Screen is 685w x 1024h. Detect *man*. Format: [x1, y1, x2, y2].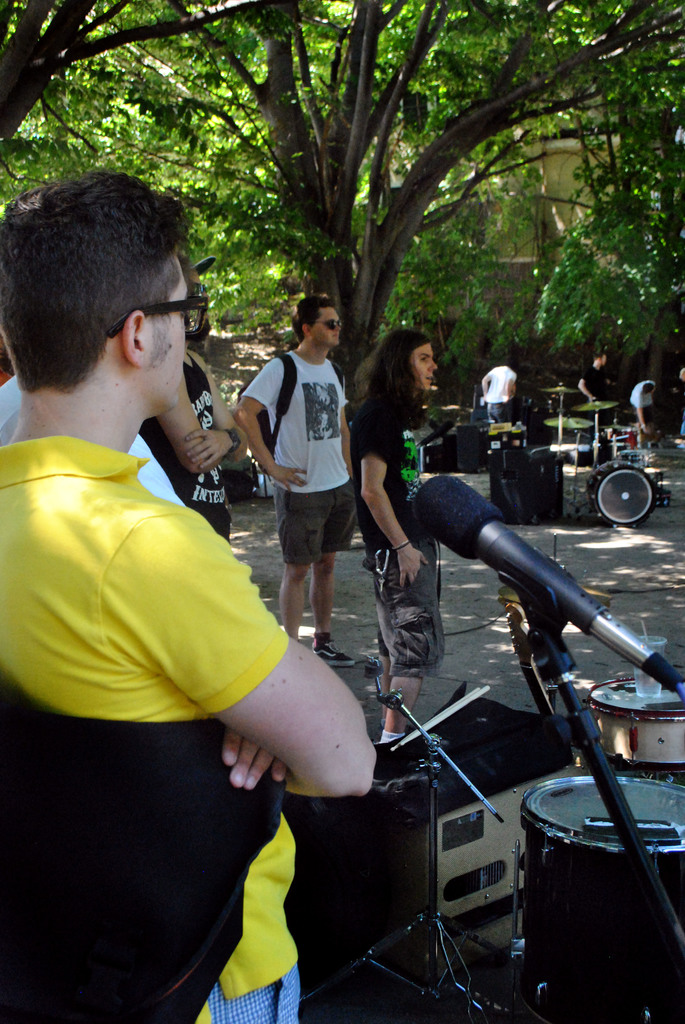
[13, 181, 397, 1023].
